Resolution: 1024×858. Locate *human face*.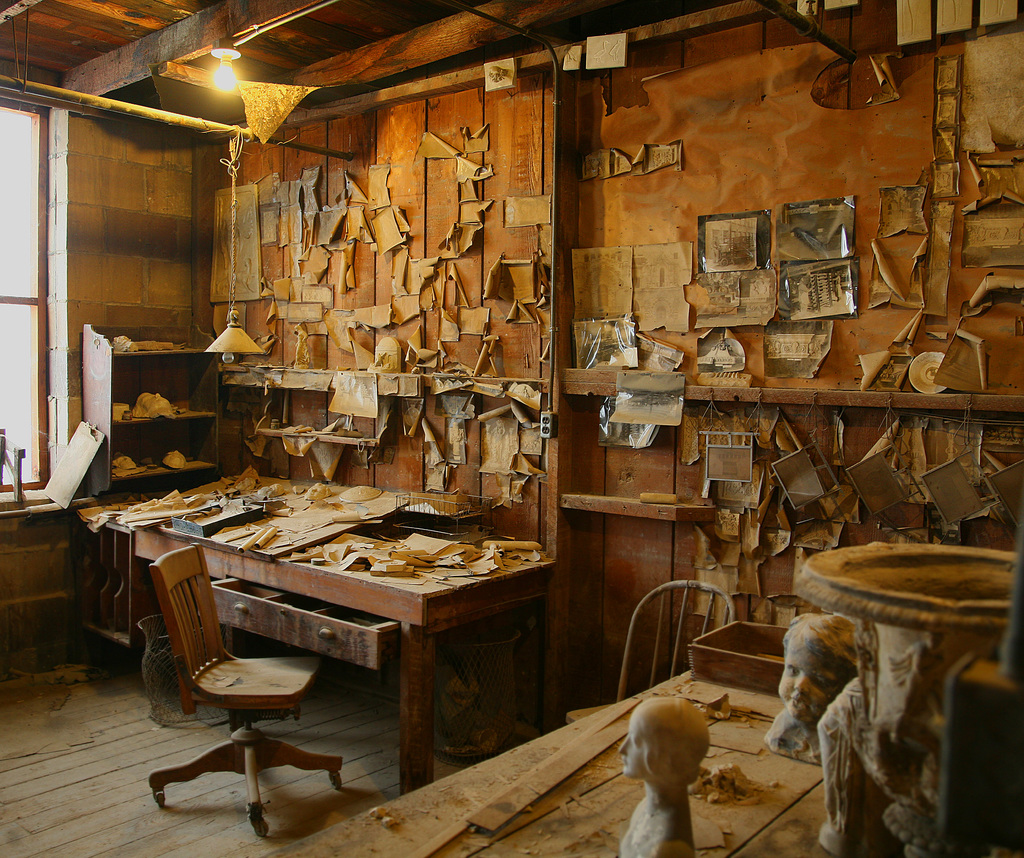
779, 647, 848, 724.
